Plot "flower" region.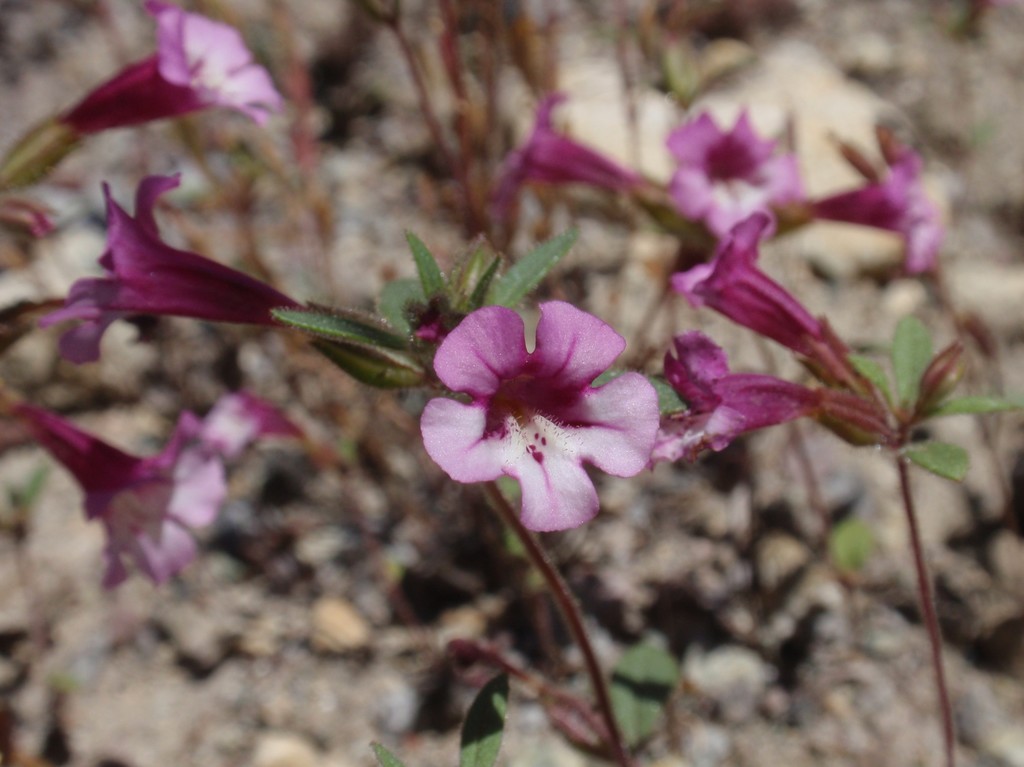
Plotted at detection(790, 131, 941, 277).
